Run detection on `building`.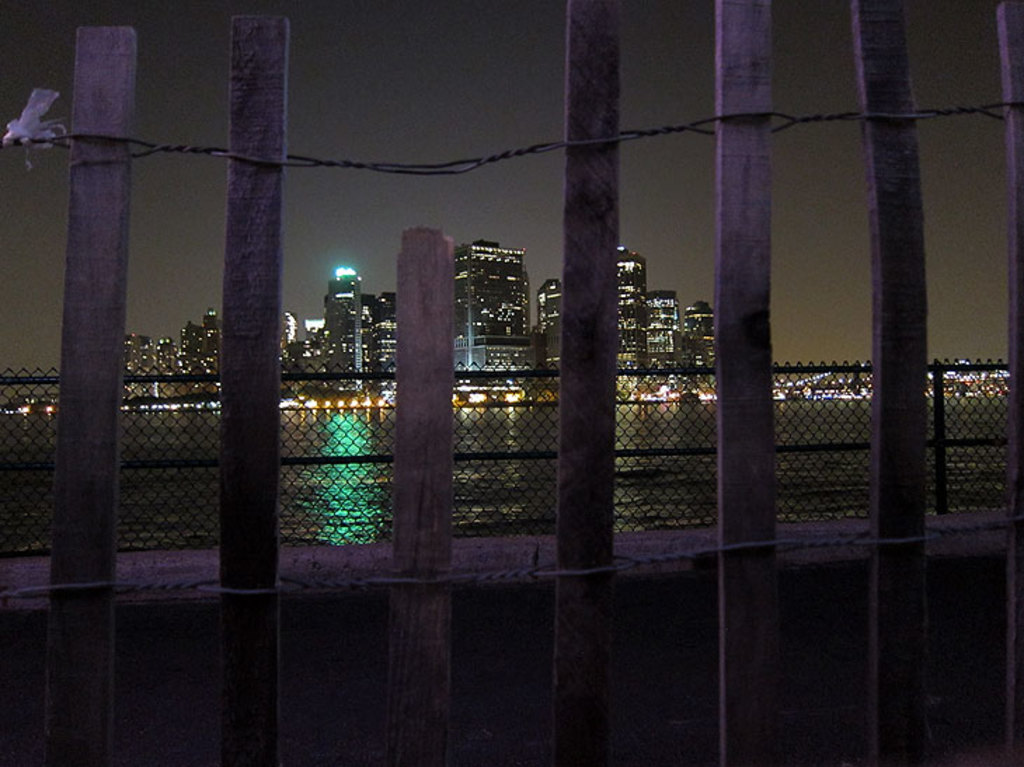
Result: 449,230,539,379.
